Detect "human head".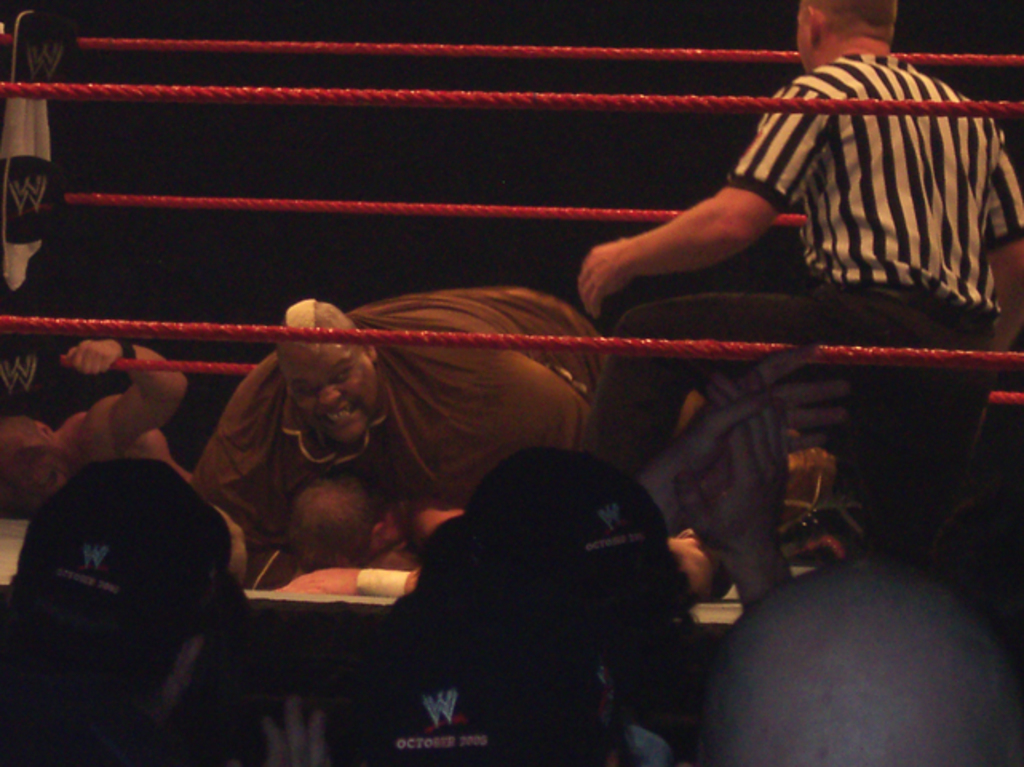
Detected at {"x1": 2, "y1": 444, "x2": 264, "y2": 693}.
